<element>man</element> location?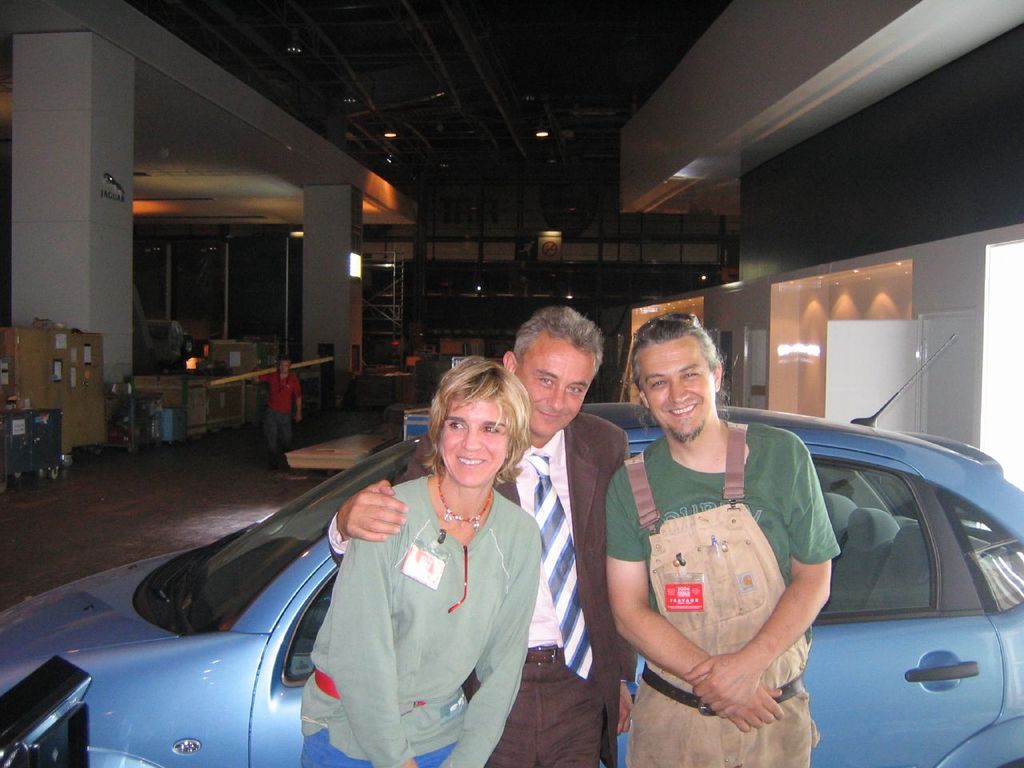
detection(246, 362, 306, 469)
